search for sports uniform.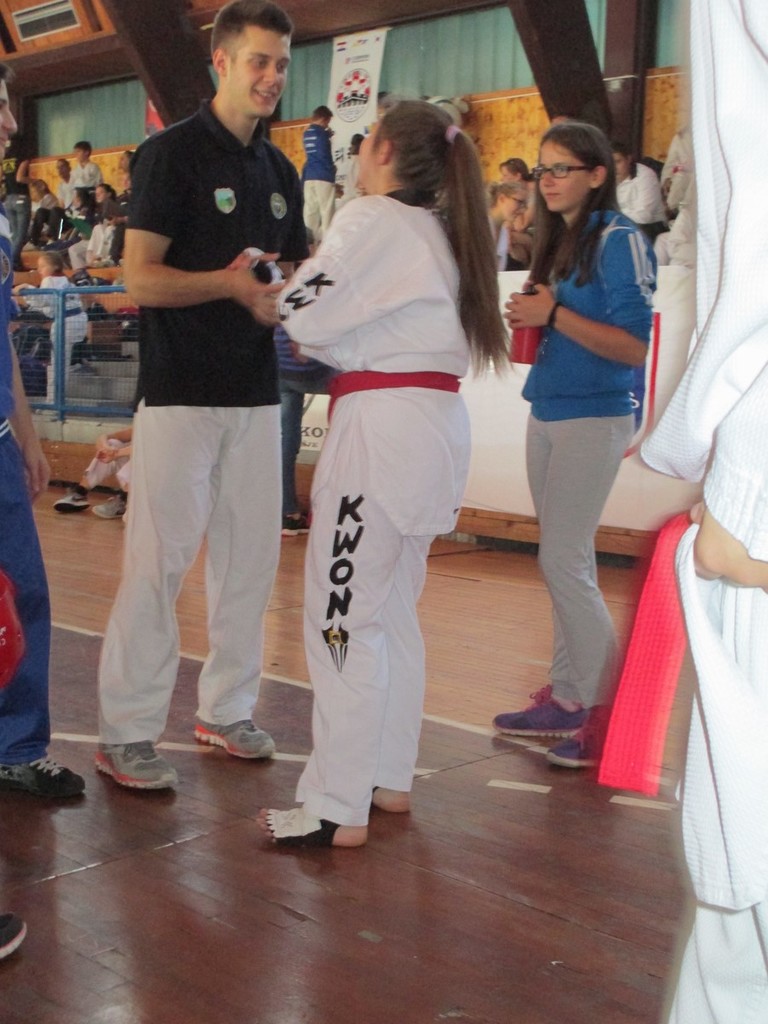
Found at (left=267, top=194, right=471, bottom=848).
